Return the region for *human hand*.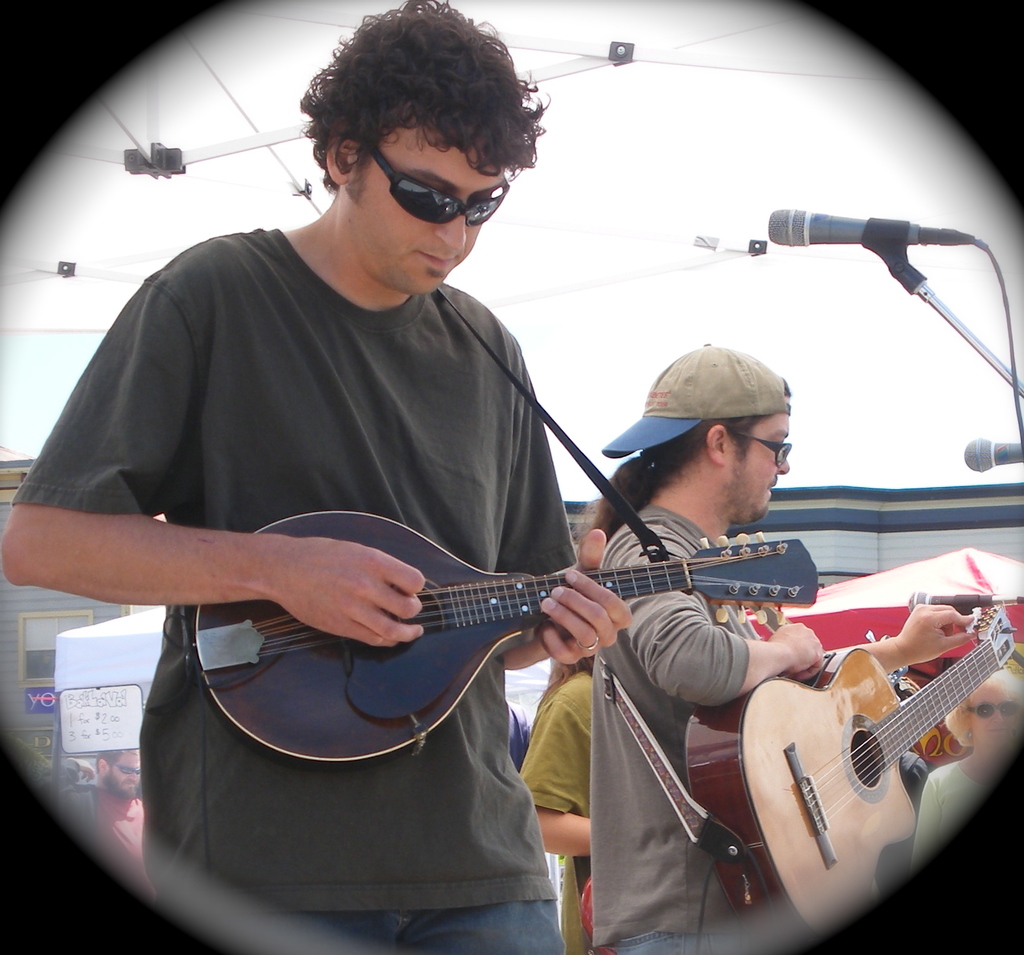
274 534 428 666.
